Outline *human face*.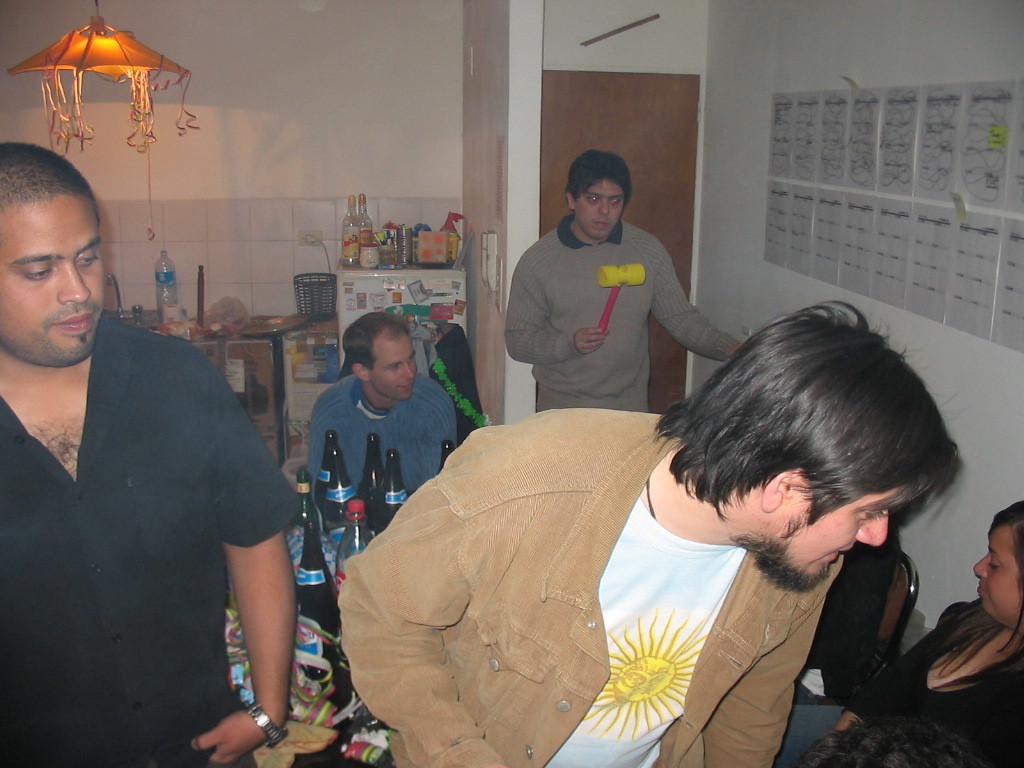
Outline: 369 335 415 394.
